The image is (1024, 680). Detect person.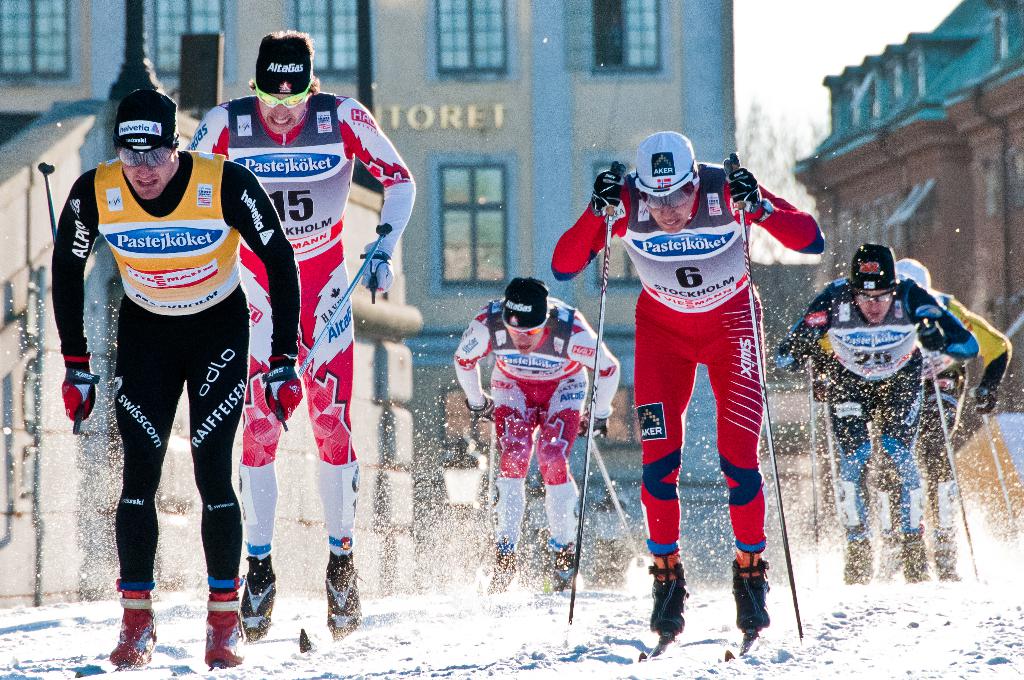
Detection: bbox(550, 129, 826, 639).
